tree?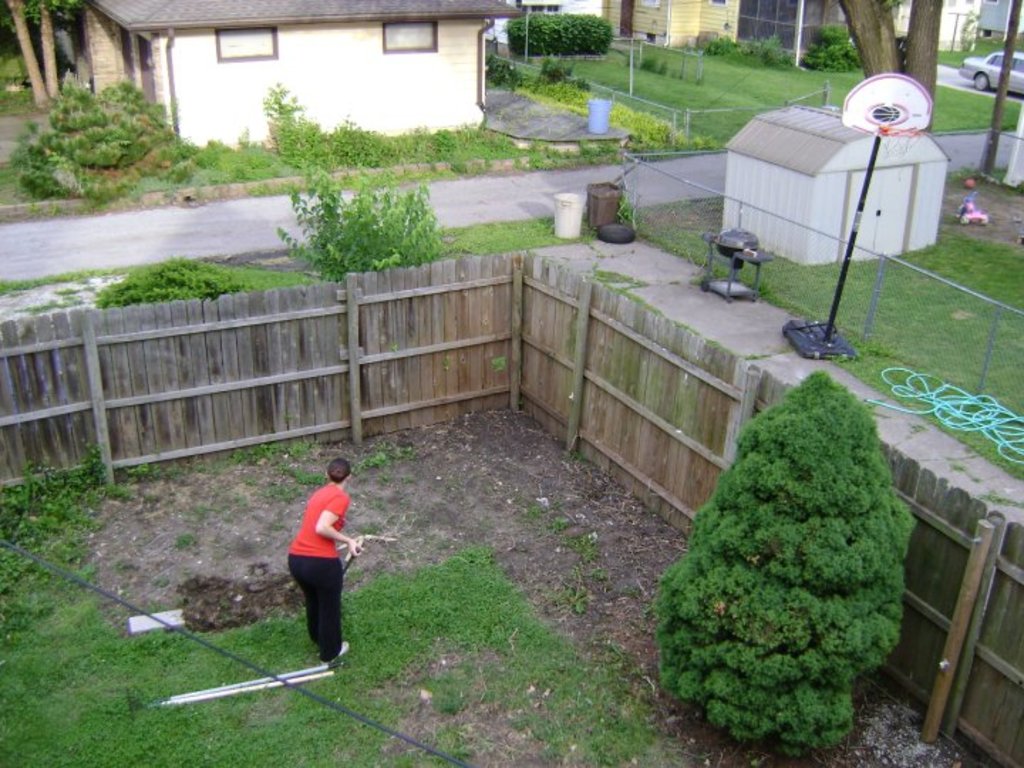
bbox=[961, 11, 974, 50]
